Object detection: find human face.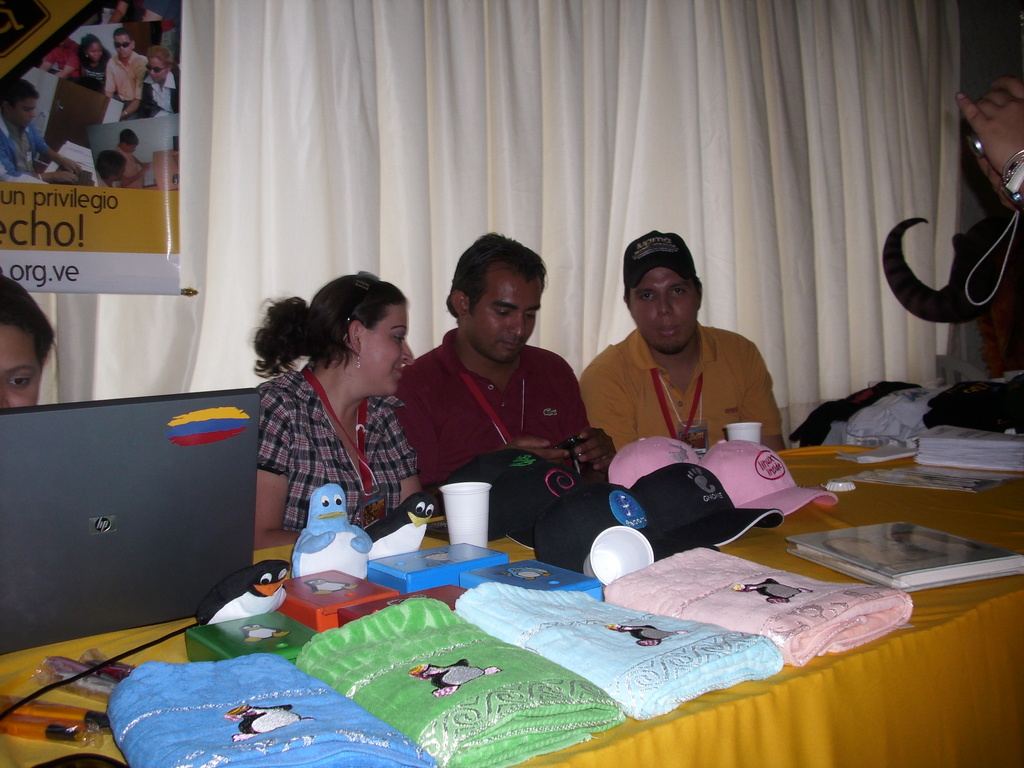
left=11, top=97, right=37, bottom=130.
